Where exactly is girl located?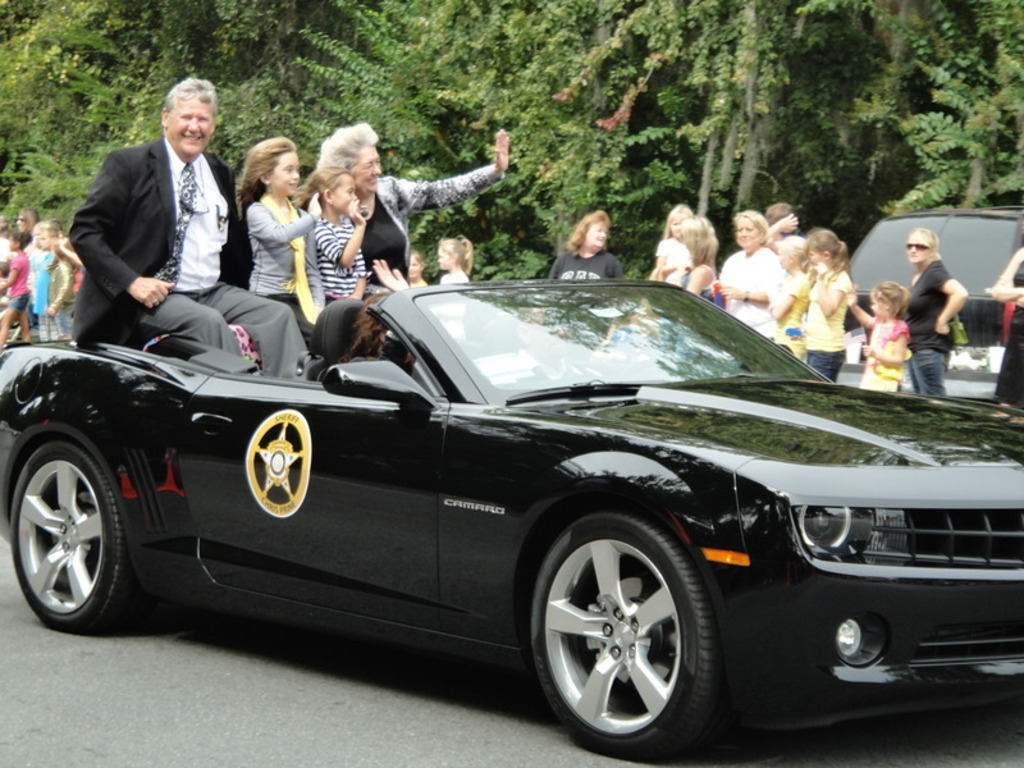
Its bounding box is (239, 136, 323, 315).
